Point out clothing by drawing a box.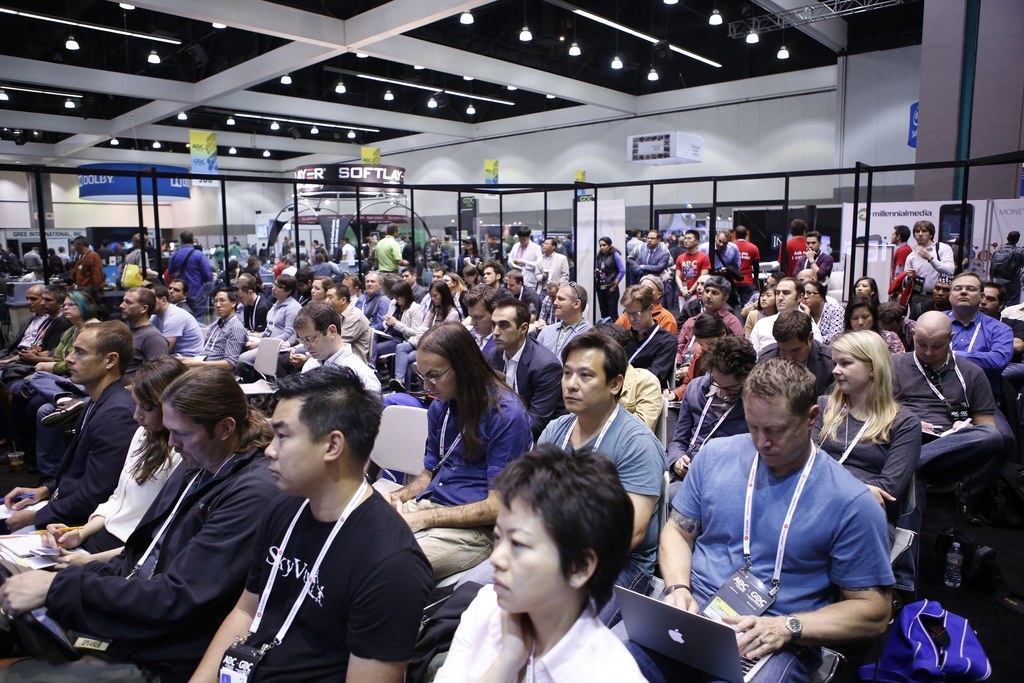
(x1=953, y1=310, x2=1016, y2=381).
